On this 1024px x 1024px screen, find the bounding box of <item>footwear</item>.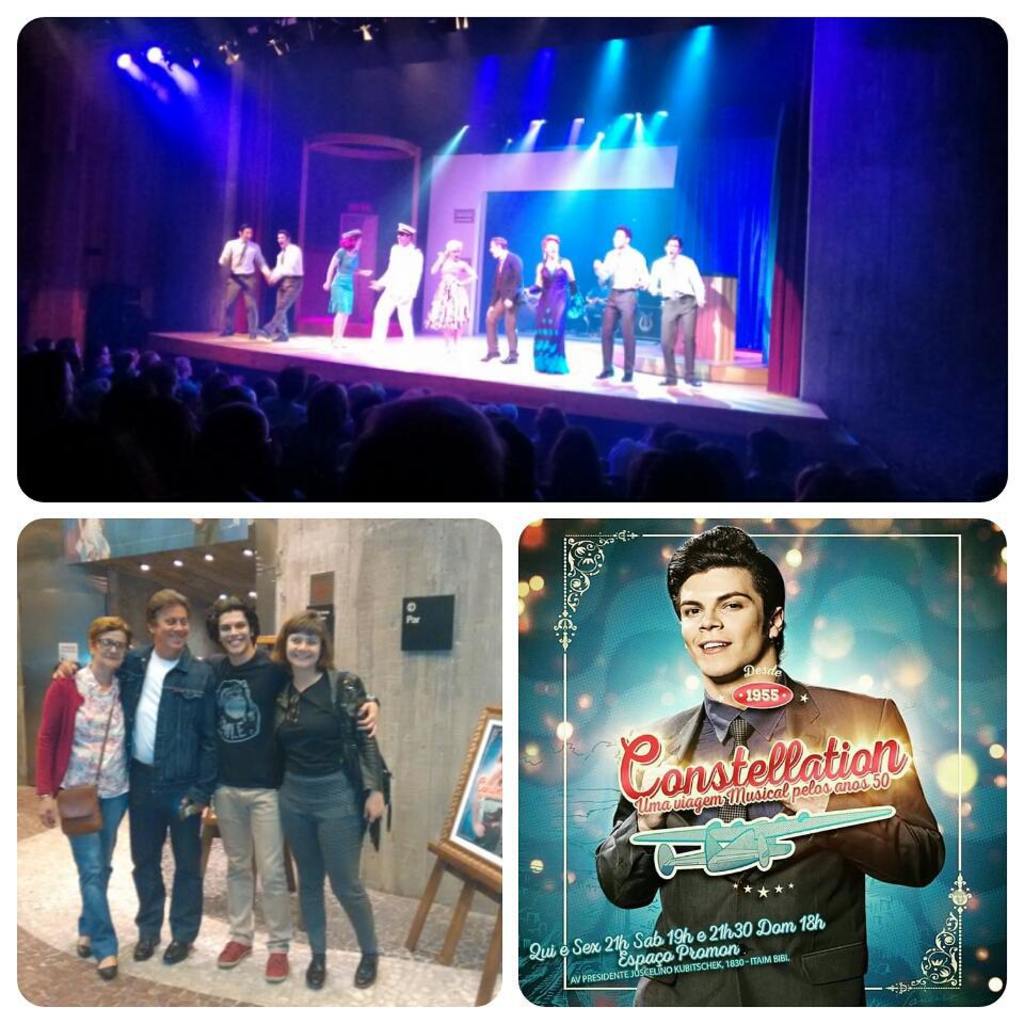
Bounding box: 684,373,703,387.
